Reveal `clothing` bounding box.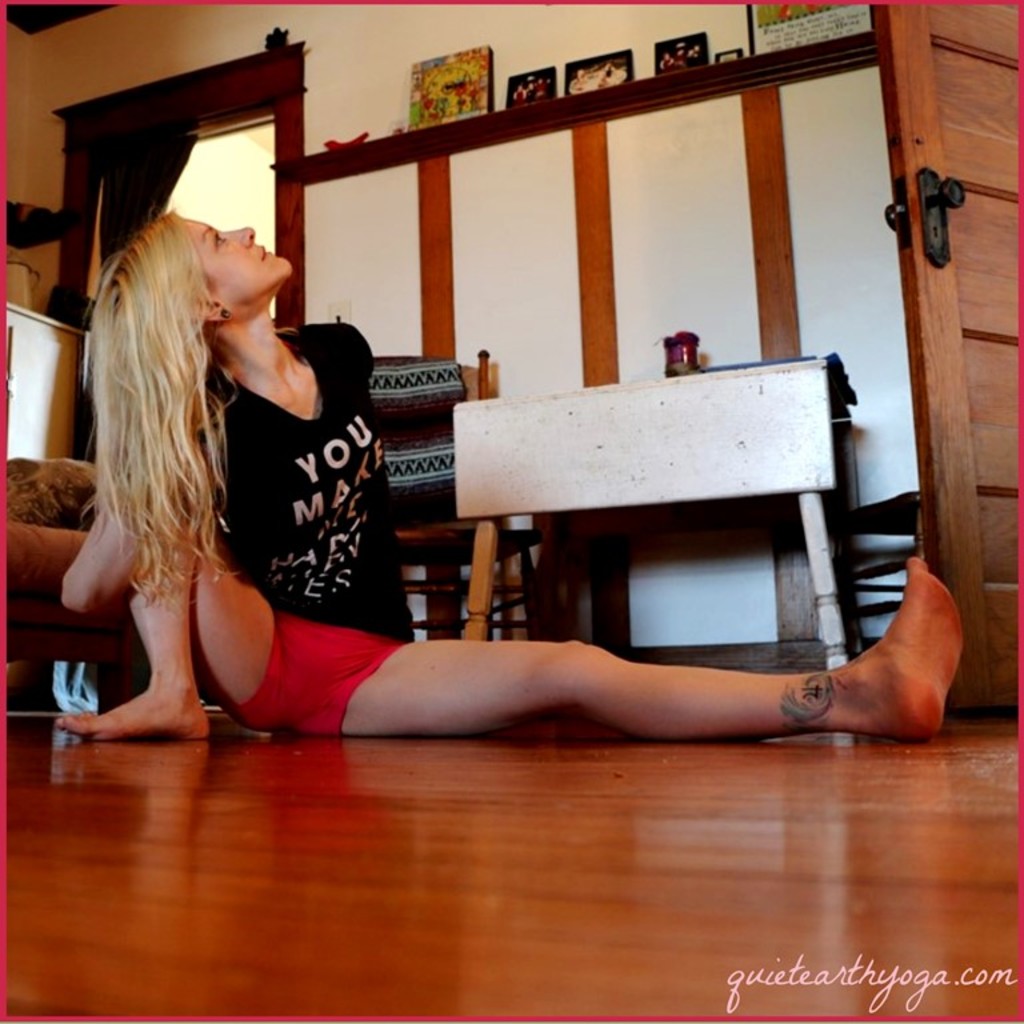
Revealed: 56 255 389 689.
